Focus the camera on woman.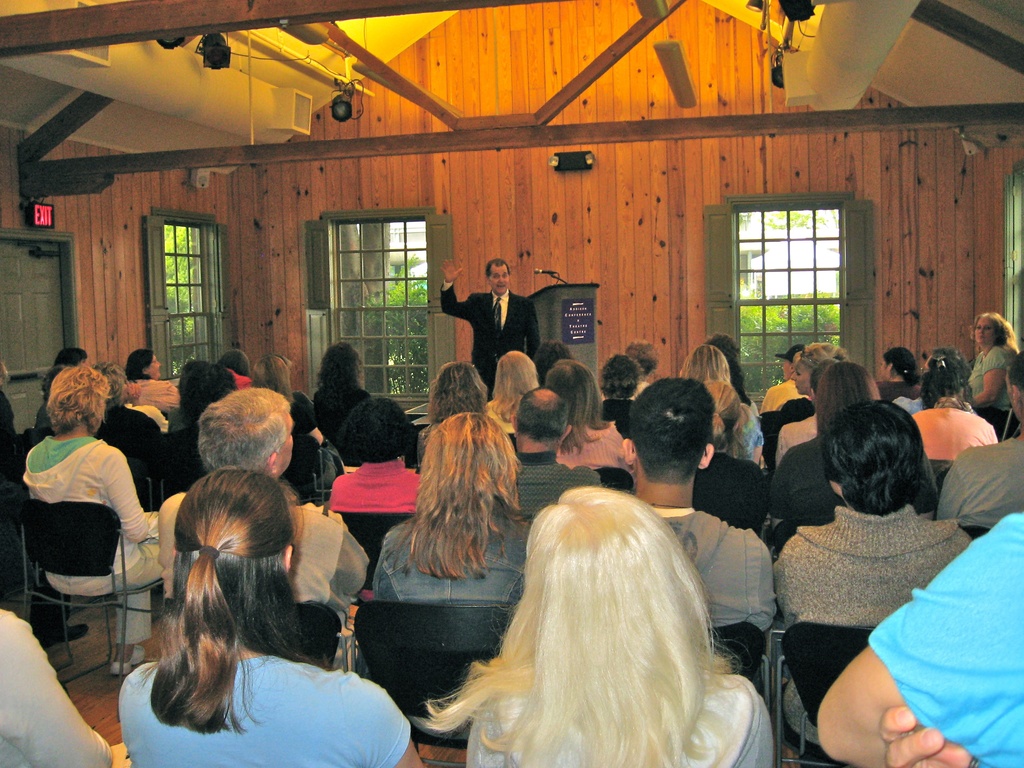
Focus region: select_region(416, 361, 489, 469).
